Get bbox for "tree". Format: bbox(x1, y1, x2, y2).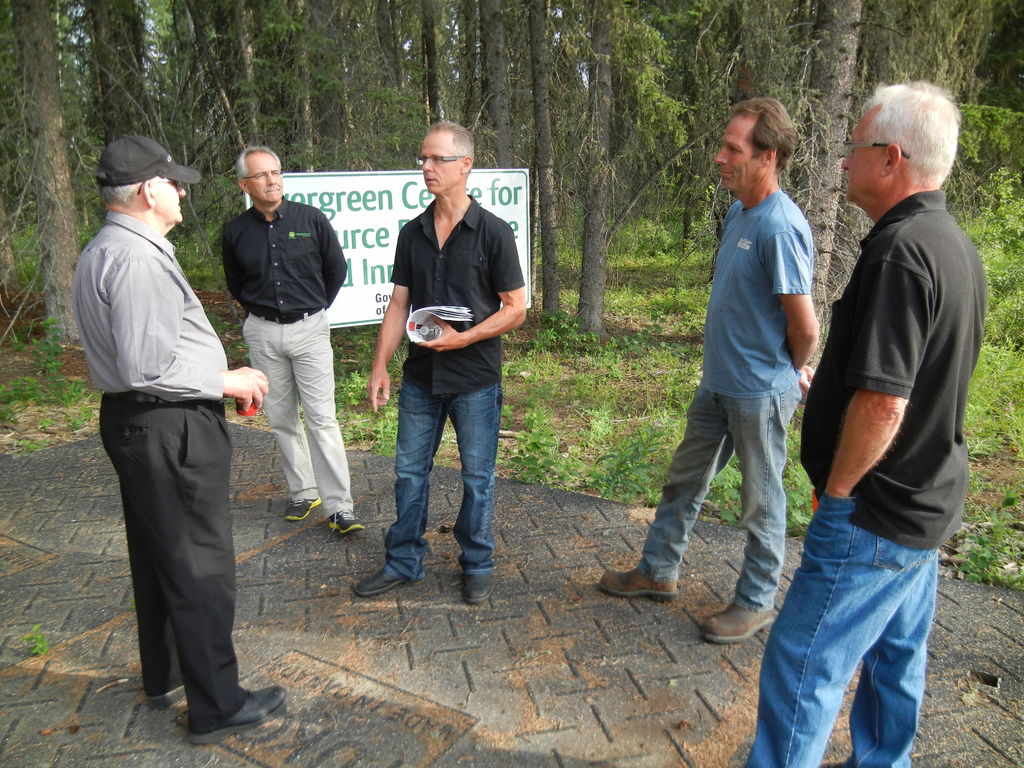
bbox(740, 0, 988, 339).
